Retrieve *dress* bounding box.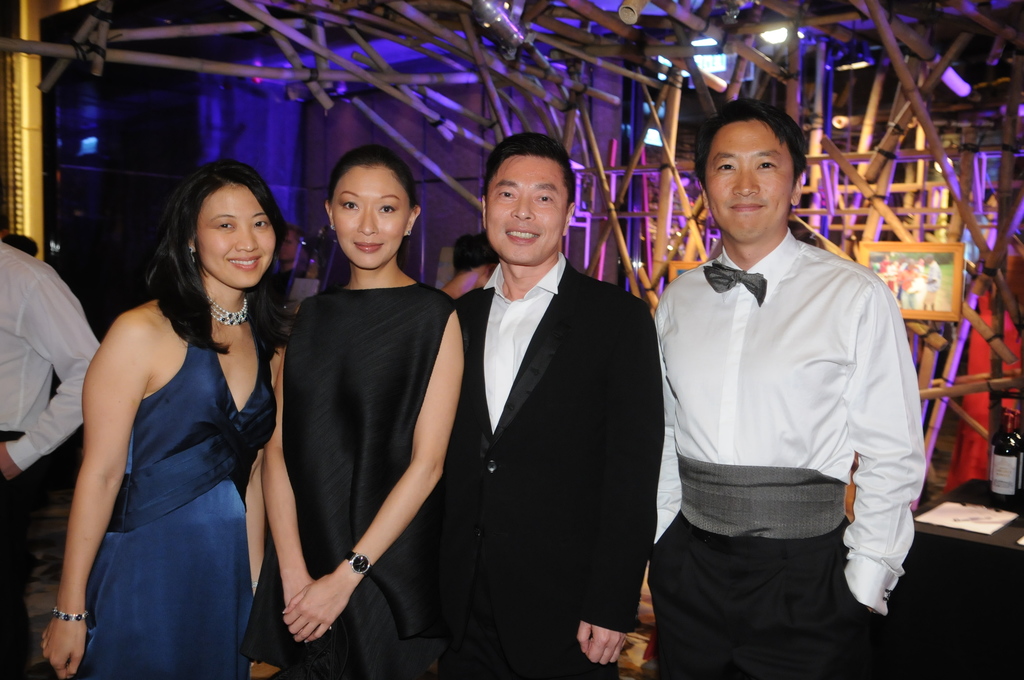
Bounding box: <bbox>73, 318, 278, 679</bbox>.
